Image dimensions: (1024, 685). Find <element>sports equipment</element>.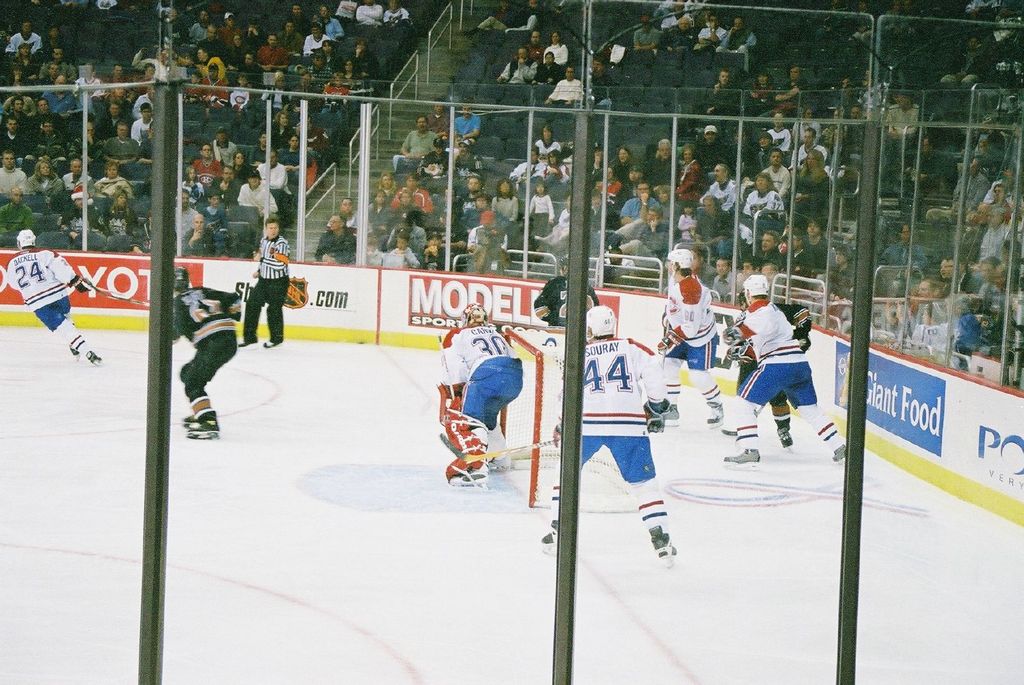
440/434/555/466.
